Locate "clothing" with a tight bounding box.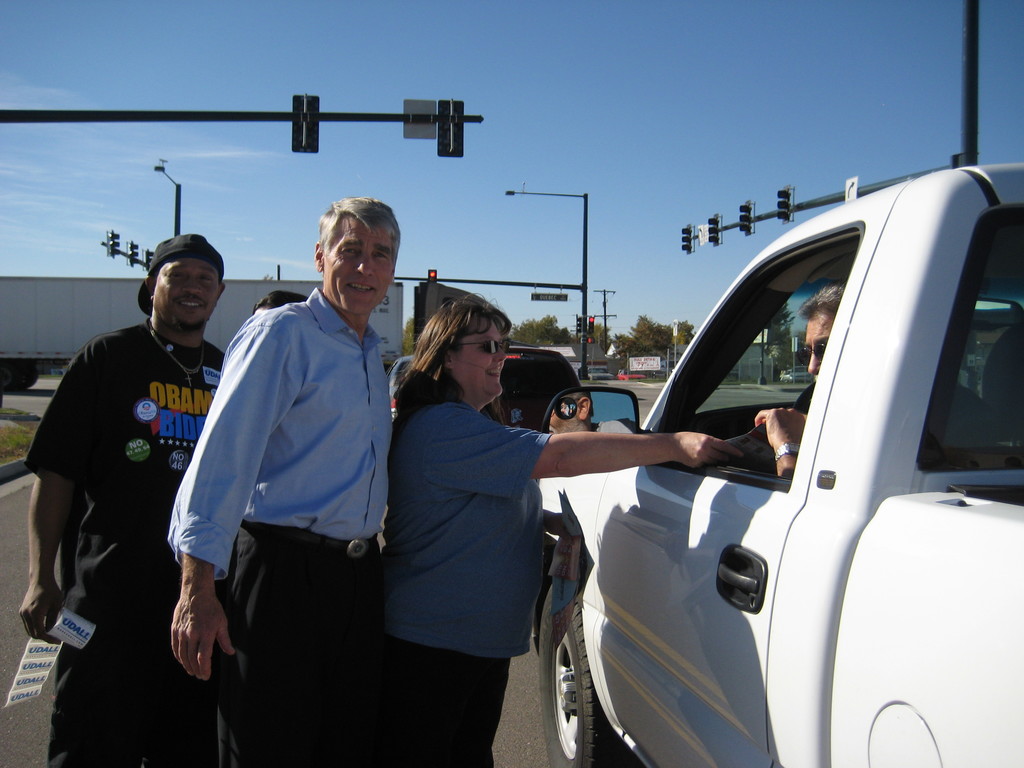
region(792, 380, 1017, 452).
